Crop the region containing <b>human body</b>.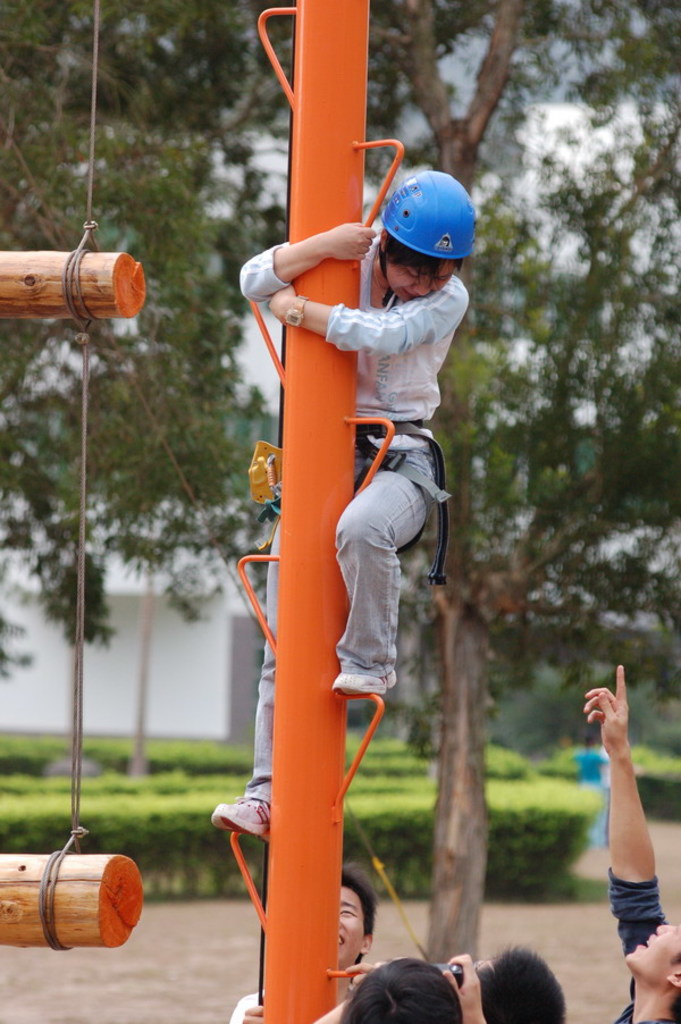
Crop region: 224, 165, 477, 850.
